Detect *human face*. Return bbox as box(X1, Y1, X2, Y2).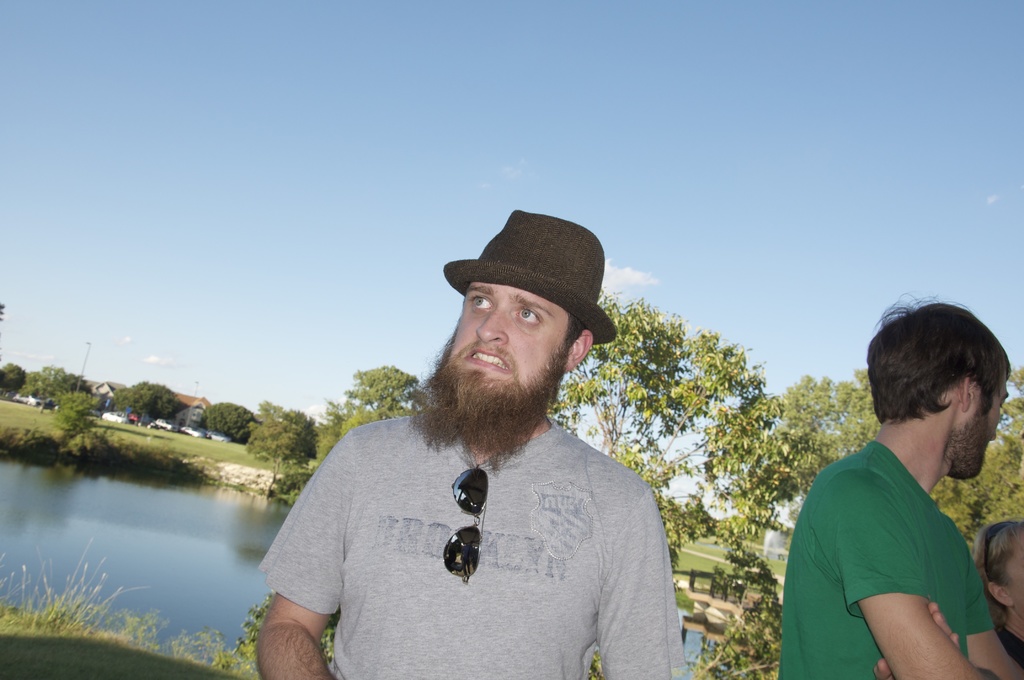
box(991, 378, 1010, 437).
